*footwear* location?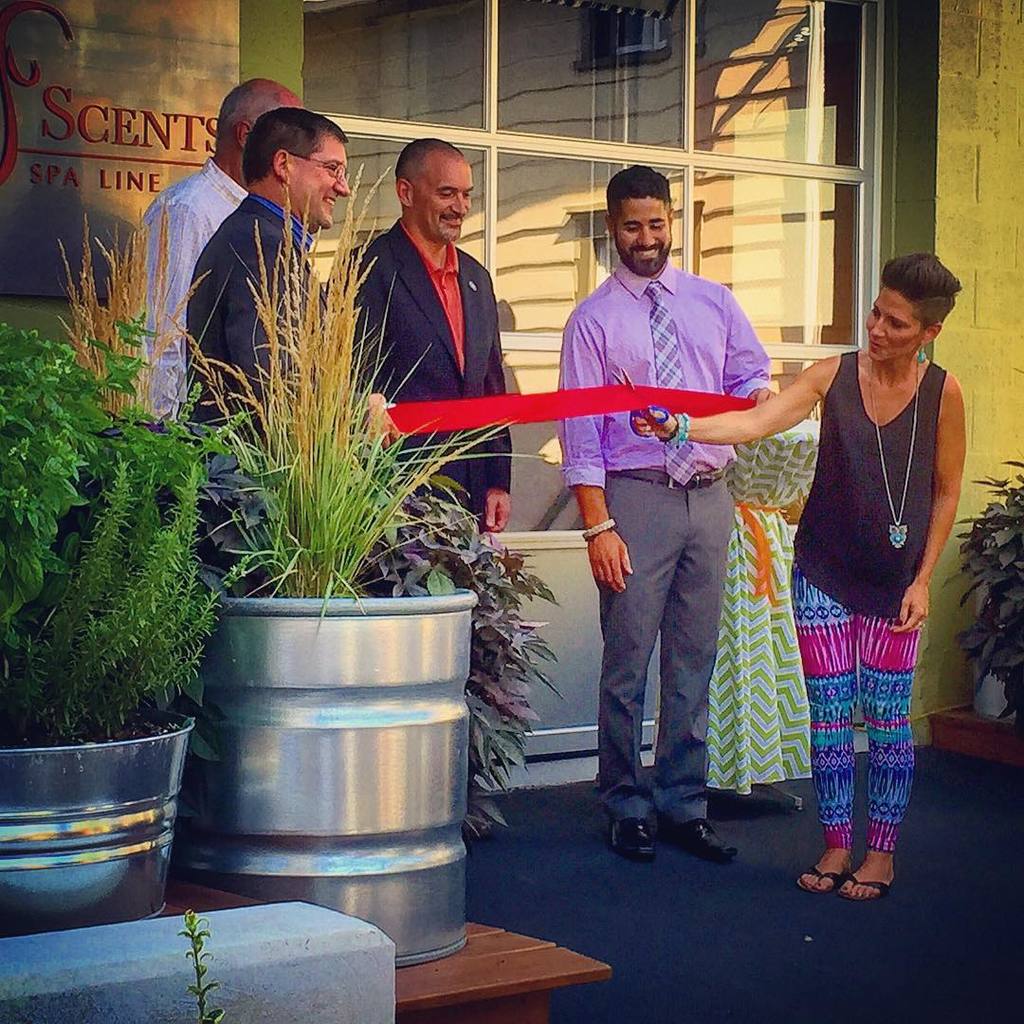
{"x1": 808, "y1": 812, "x2": 915, "y2": 917}
